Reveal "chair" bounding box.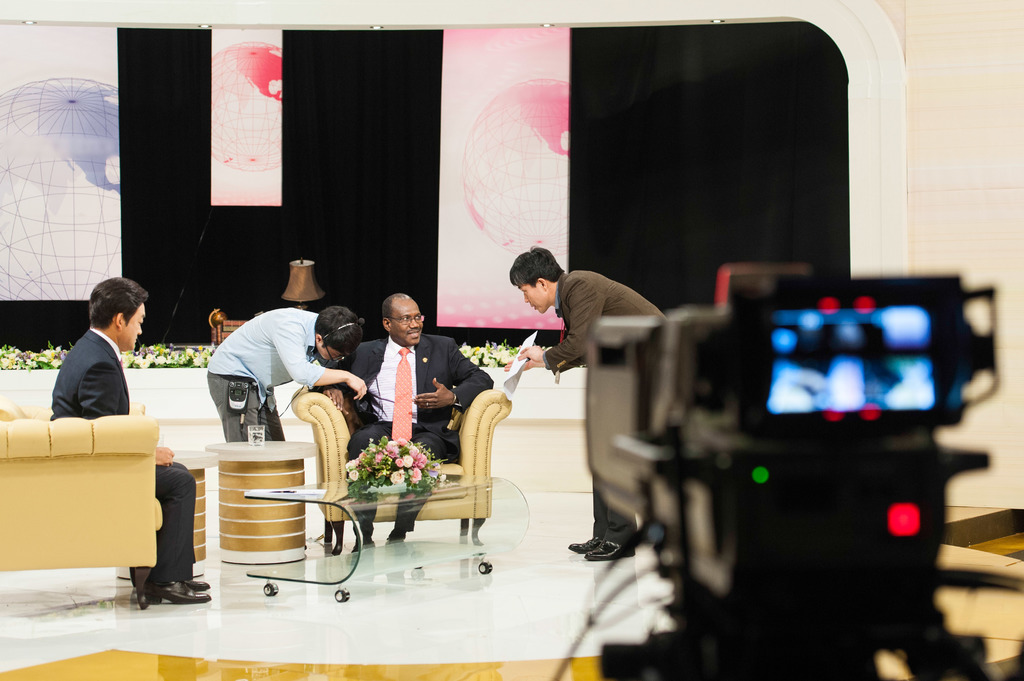
Revealed: left=313, top=392, right=502, bottom=562.
